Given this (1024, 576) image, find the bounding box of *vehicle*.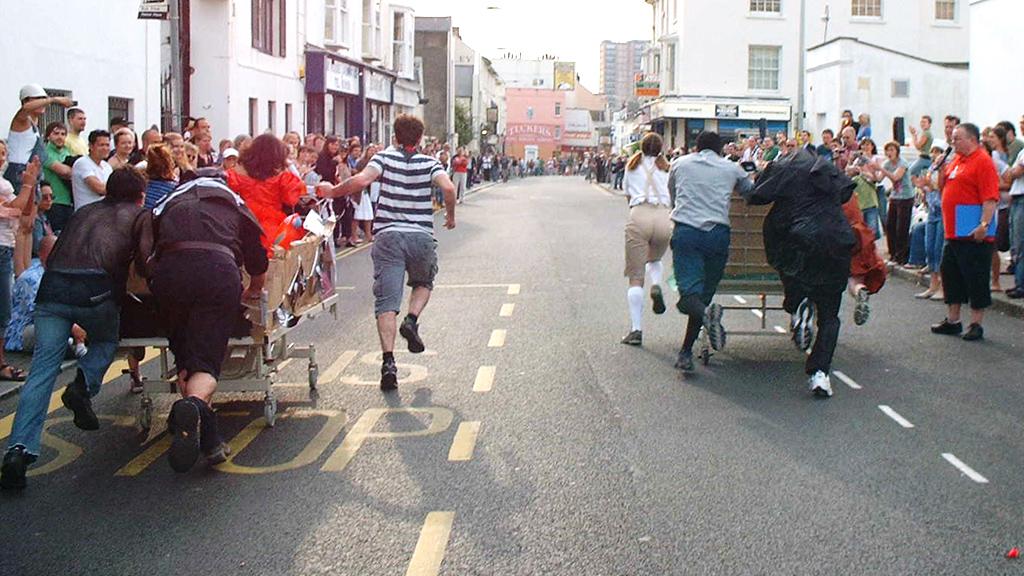
select_region(662, 154, 820, 368).
